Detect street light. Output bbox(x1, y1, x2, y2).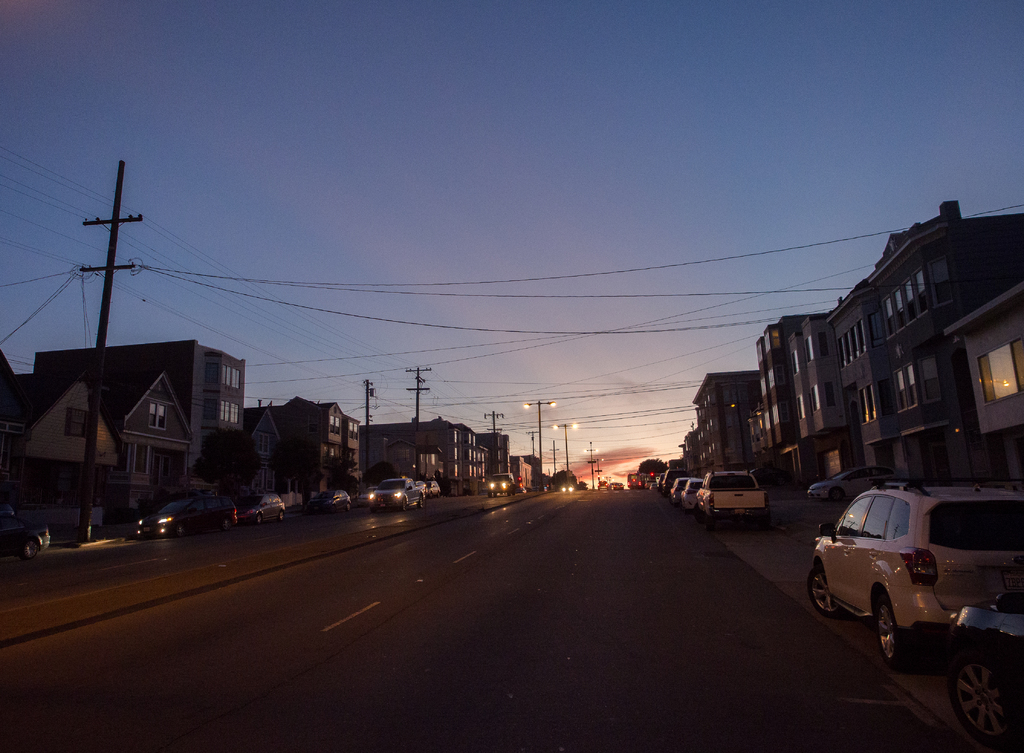
bbox(593, 451, 605, 483).
